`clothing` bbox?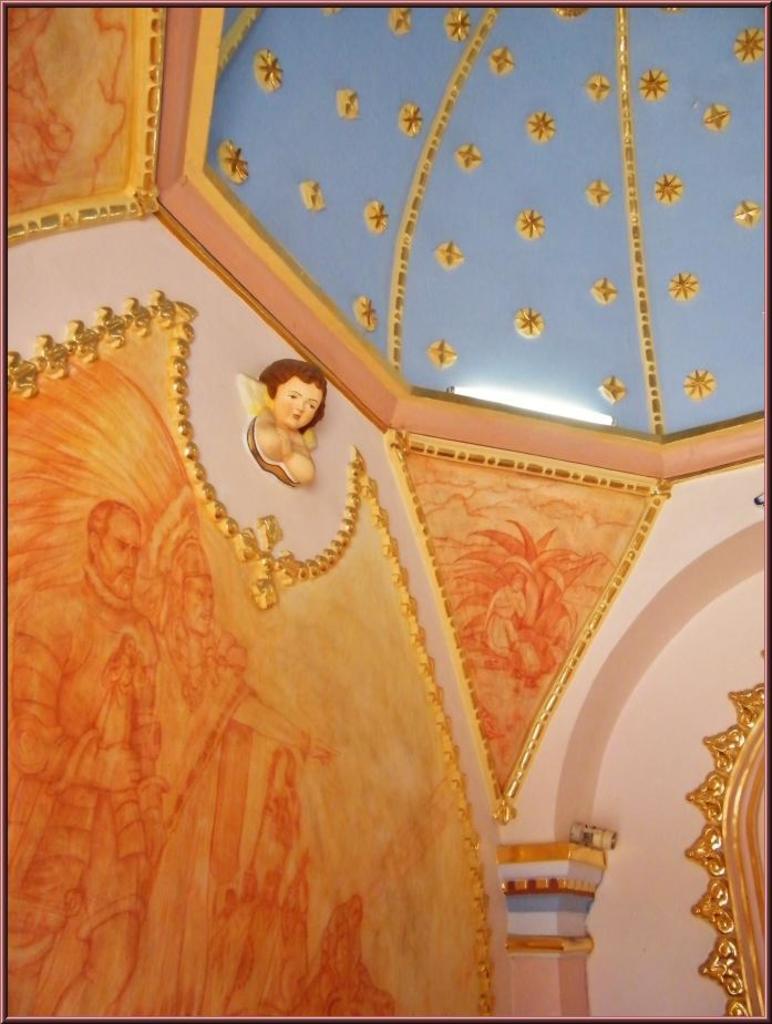
266 380 319 428
